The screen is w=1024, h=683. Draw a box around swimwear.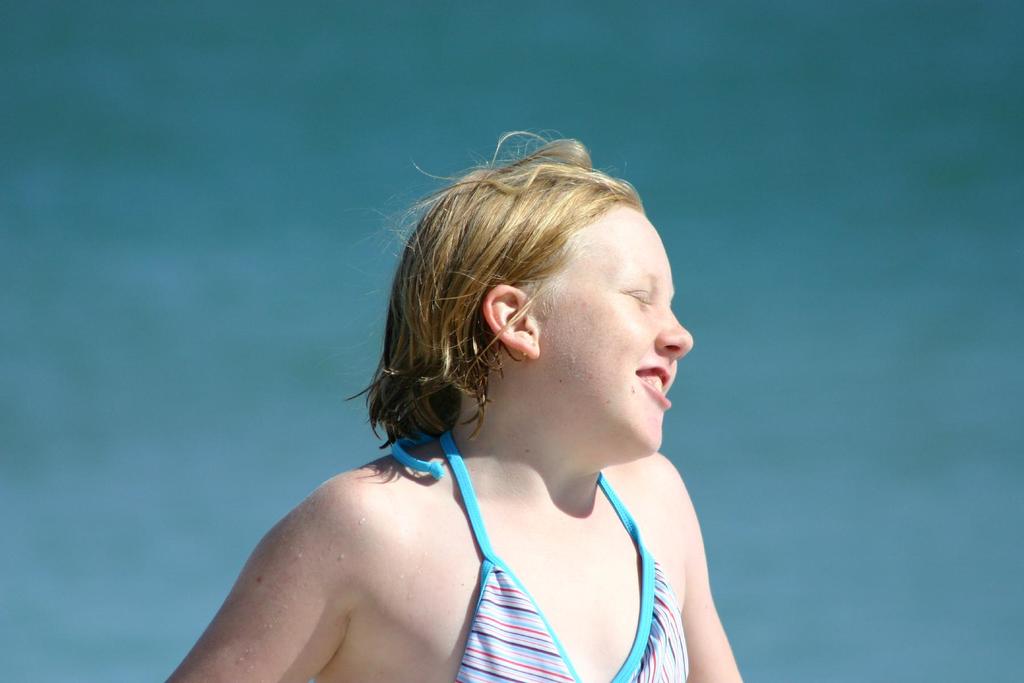
x1=384, y1=427, x2=688, y2=682.
